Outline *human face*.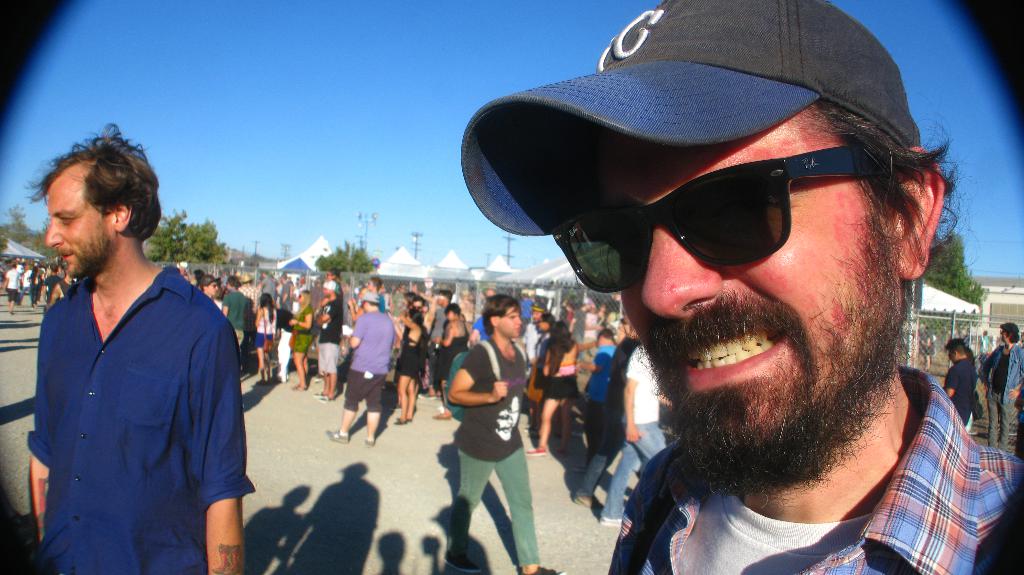
Outline: {"x1": 606, "y1": 135, "x2": 892, "y2": 508}.
